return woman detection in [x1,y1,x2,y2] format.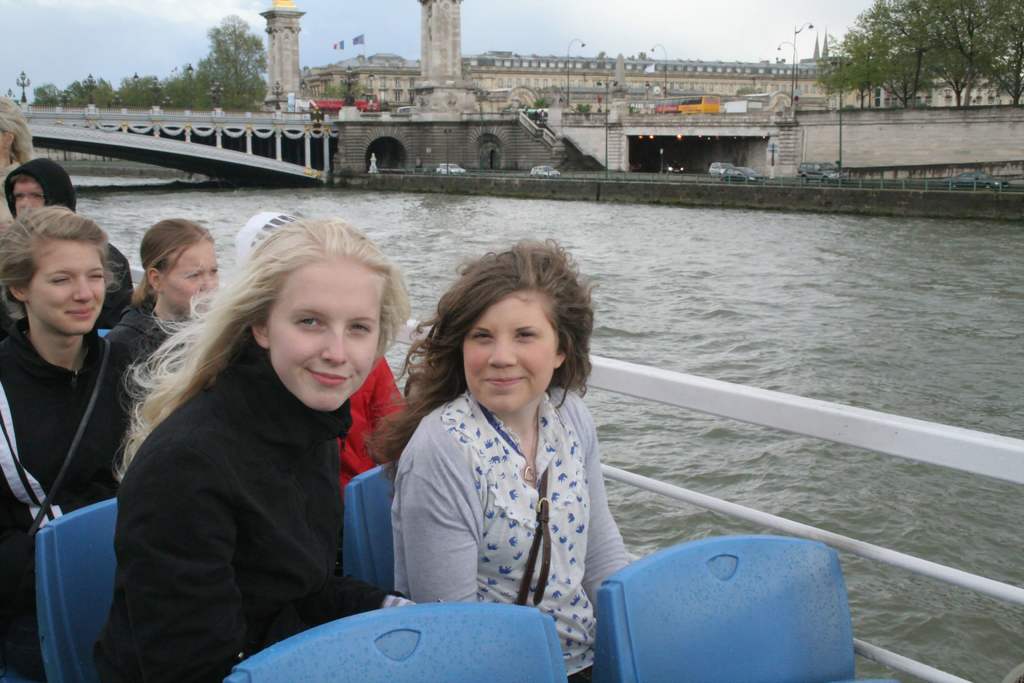
[0,202,131,552].
